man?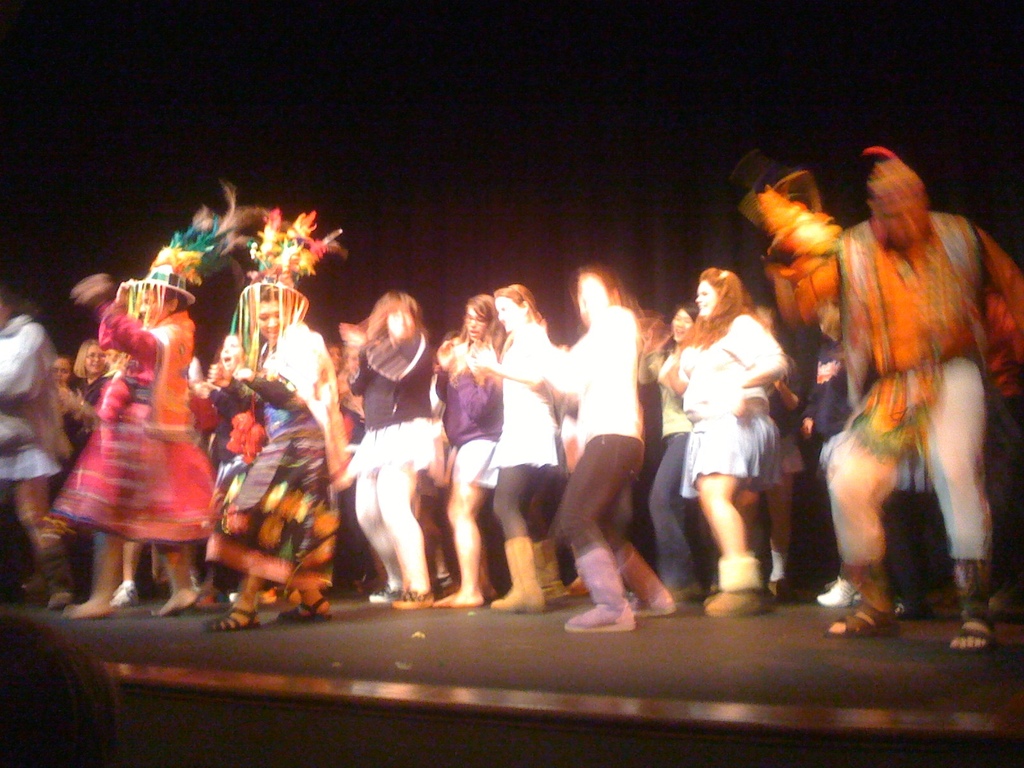
788 147 1005 626
